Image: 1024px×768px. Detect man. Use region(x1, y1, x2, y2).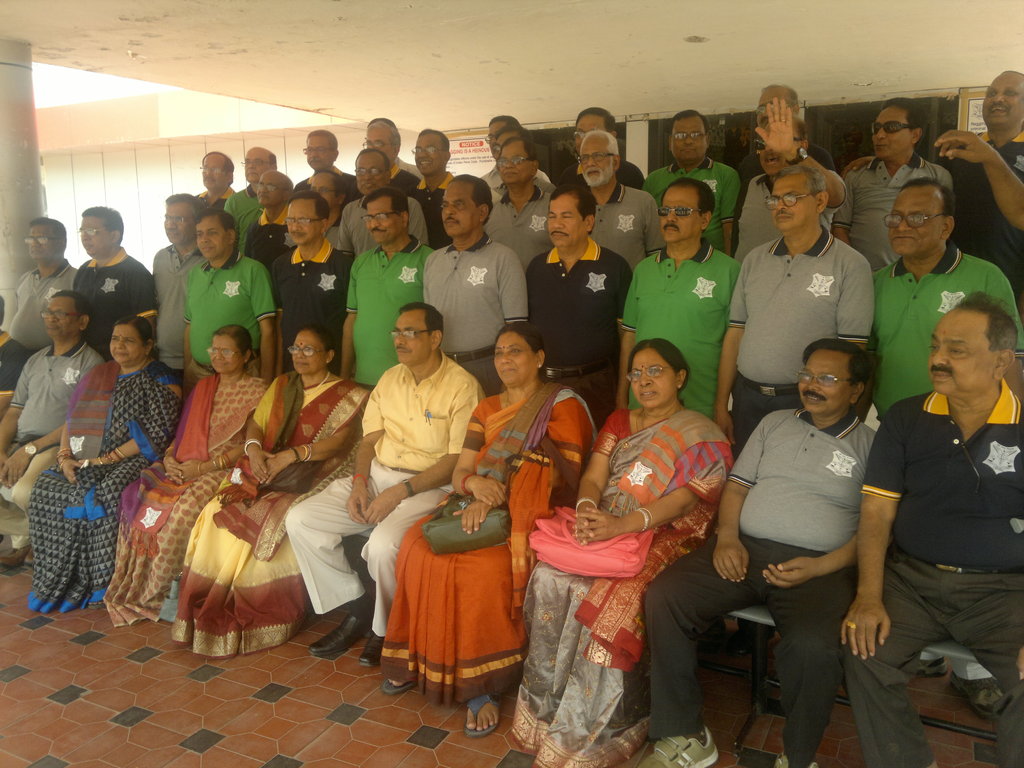
region(408, 124, 472, 254).
